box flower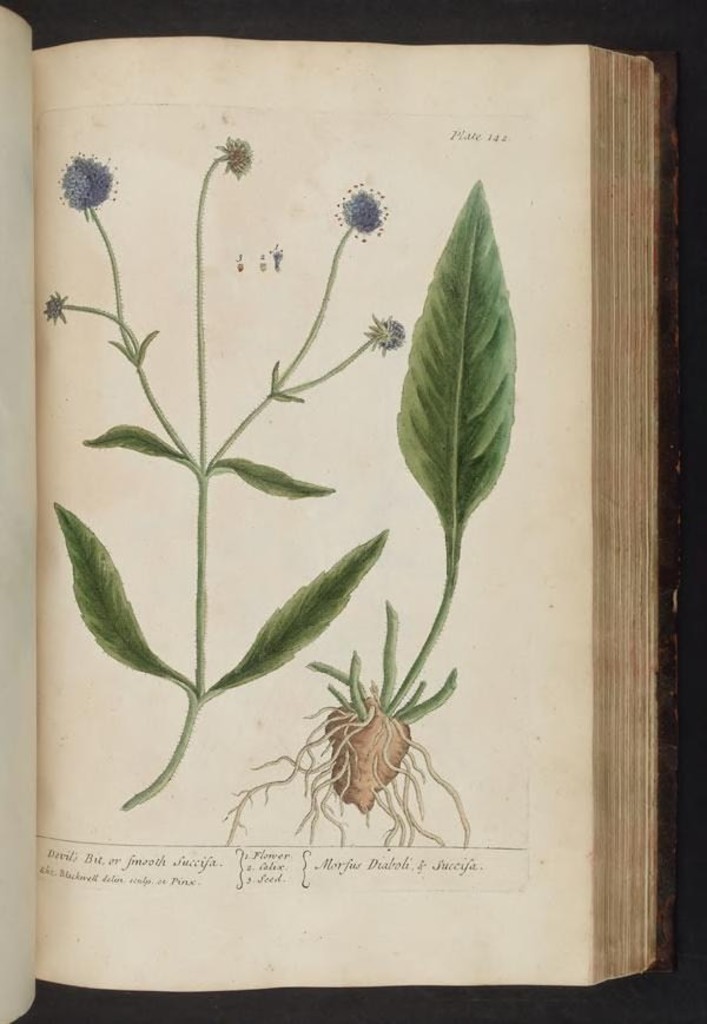
bbox=(59, 146, 119, 210)
